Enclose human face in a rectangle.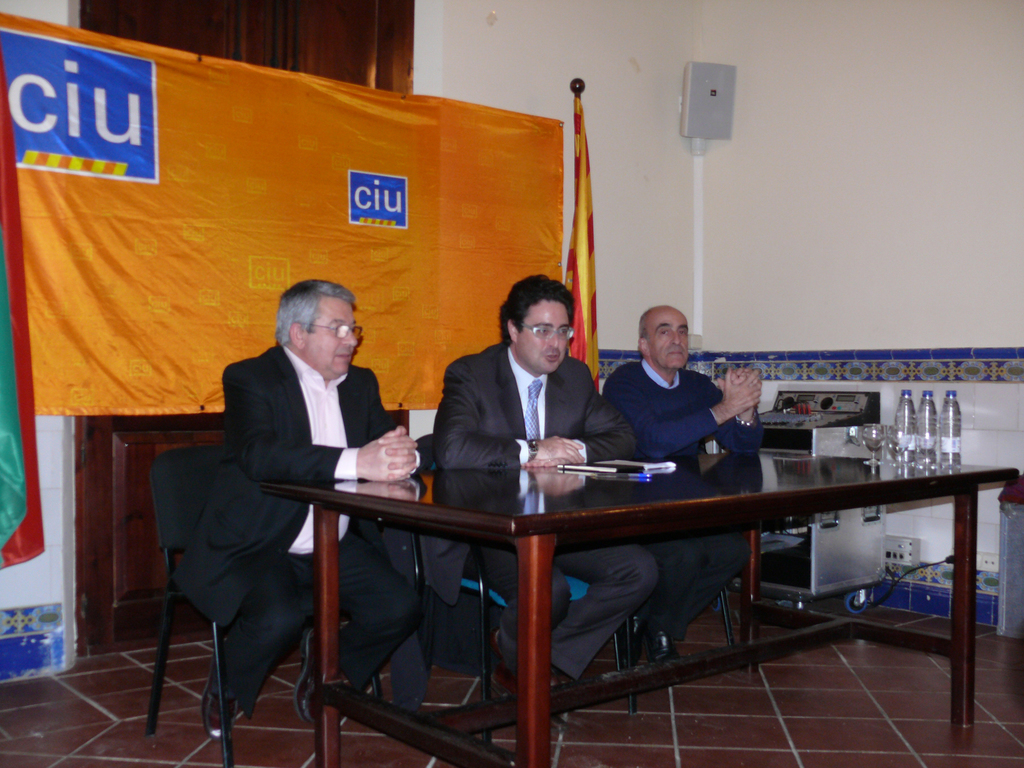
<region>302, 300, 357, 373</region>.
